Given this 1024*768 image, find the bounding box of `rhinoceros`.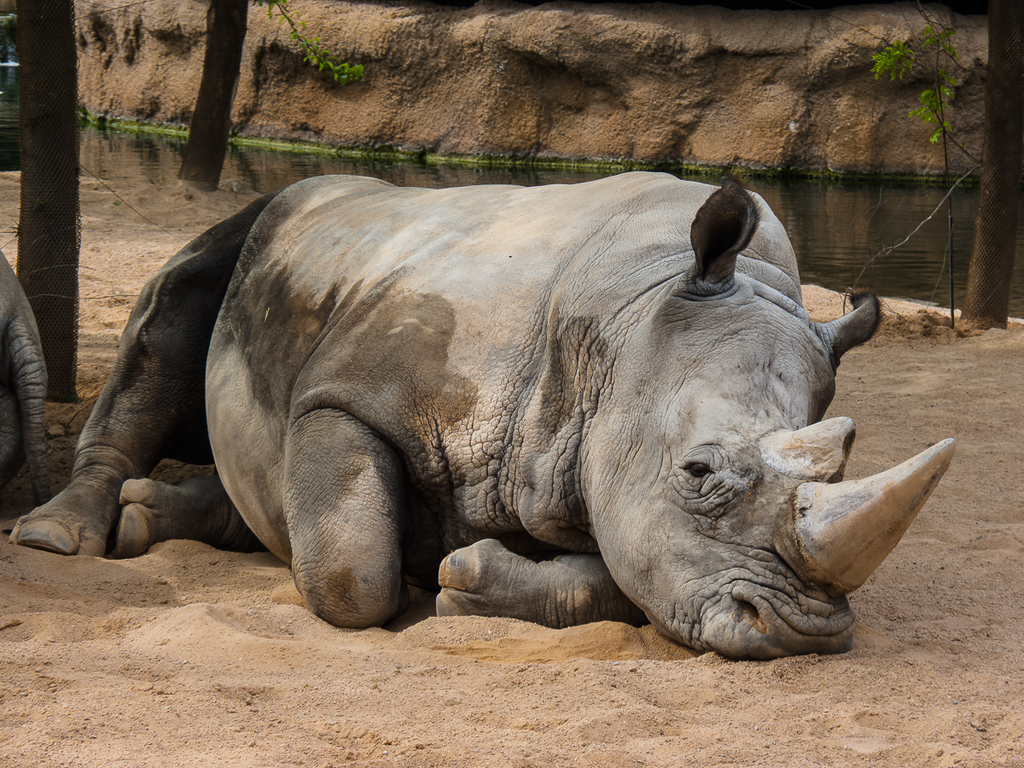
region(8, 167, 958, 659).
